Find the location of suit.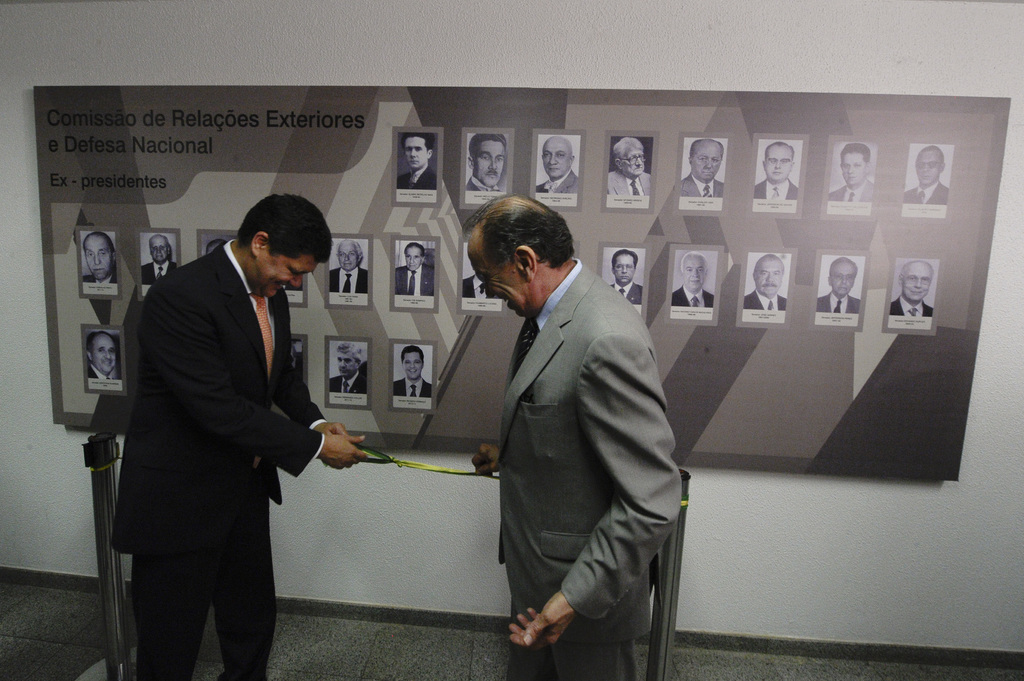
Location: 463, 275, 497, 300.
